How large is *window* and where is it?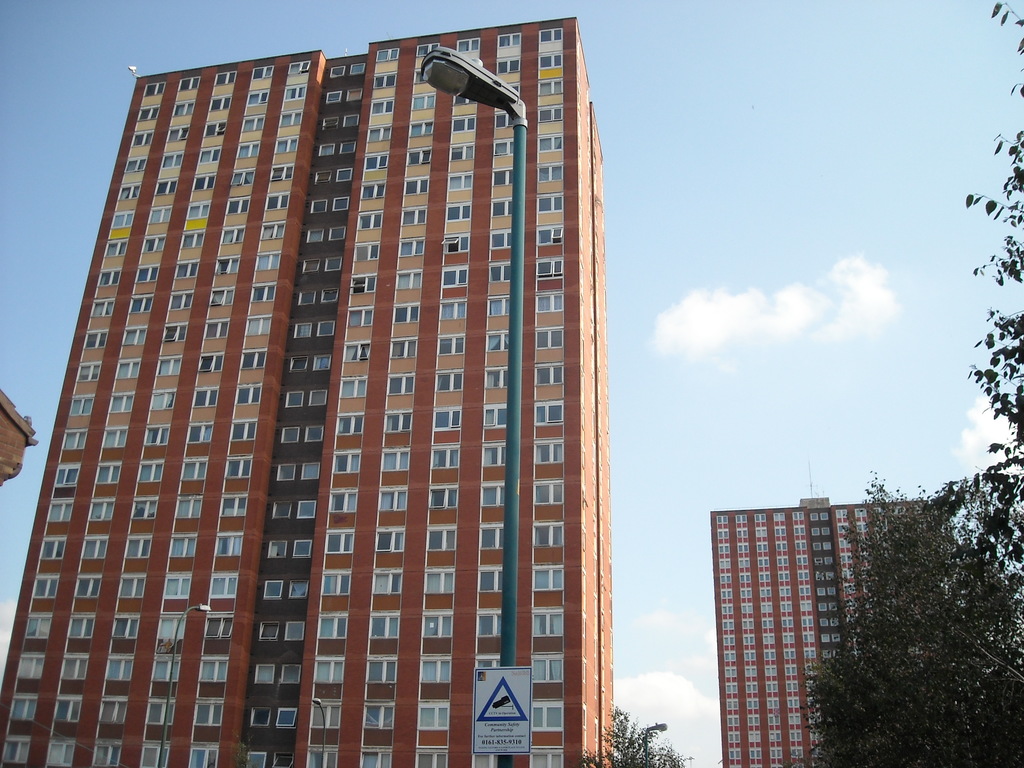
Bounding box: [419,748,449,767].
